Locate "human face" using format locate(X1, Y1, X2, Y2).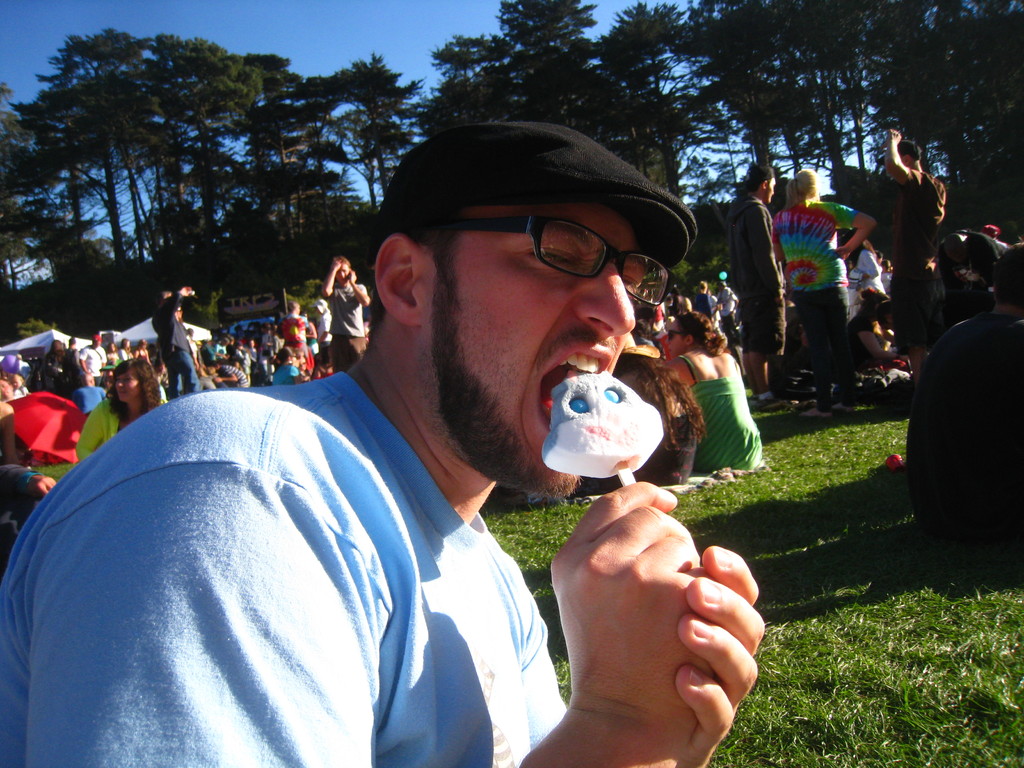
locate(664, 318, 680, 359).
